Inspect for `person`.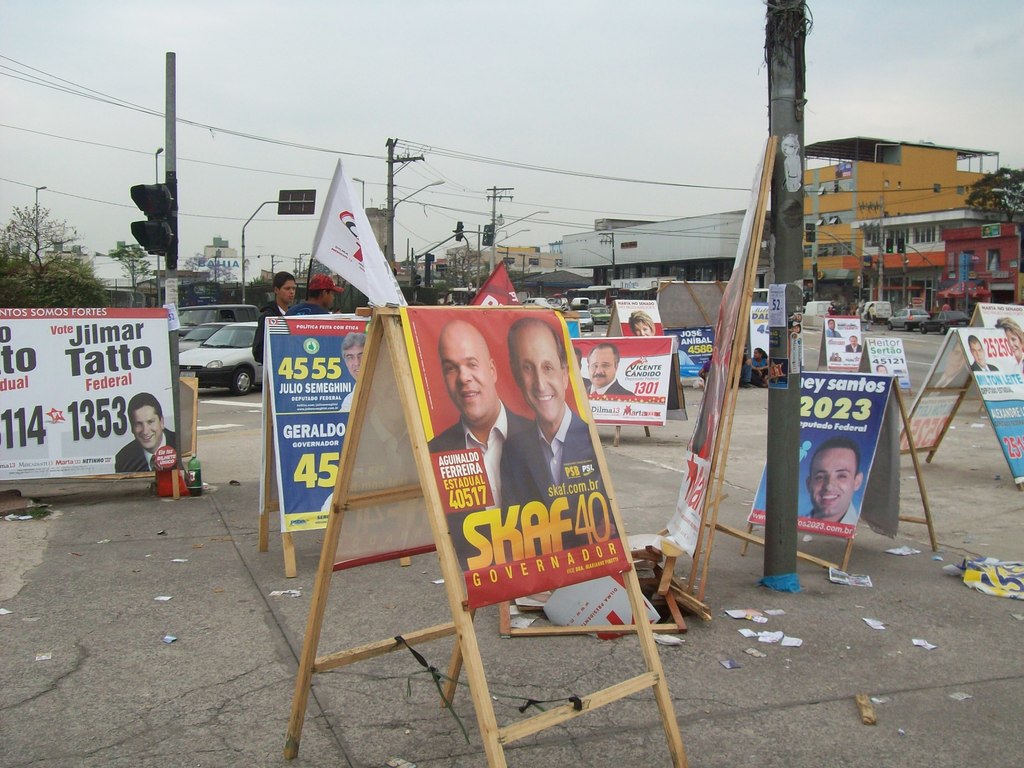
Inspection: box=[970, 335, 1002, 378].
